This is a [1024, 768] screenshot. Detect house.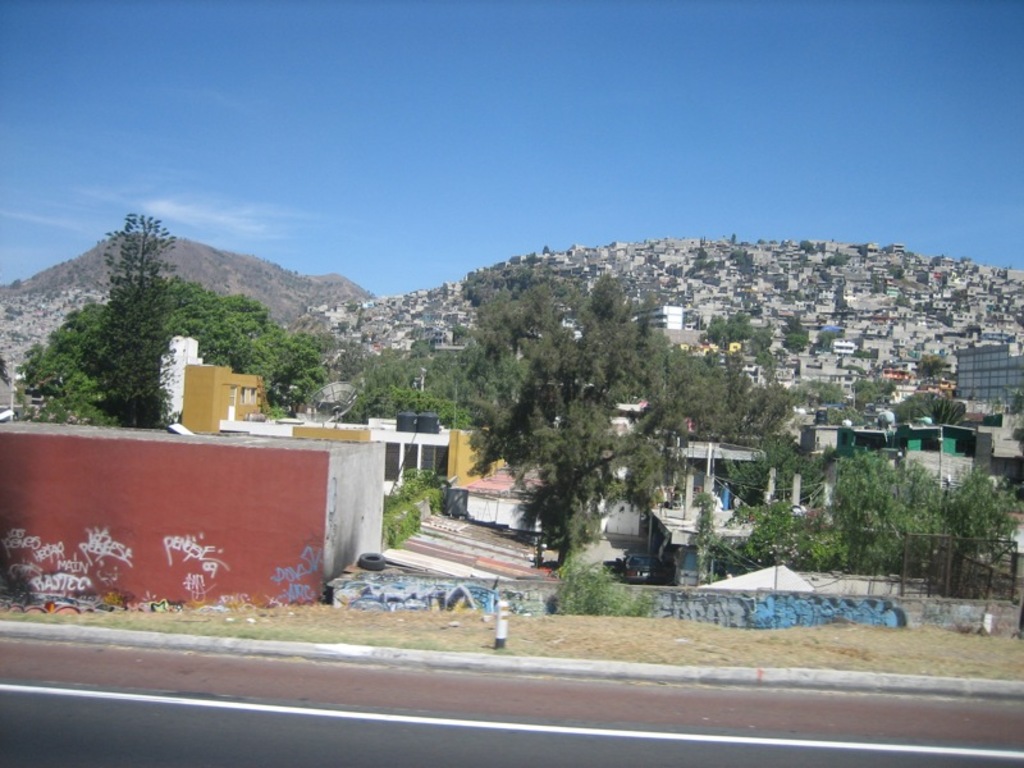
bbox=[955, 339, 1023, 407].
